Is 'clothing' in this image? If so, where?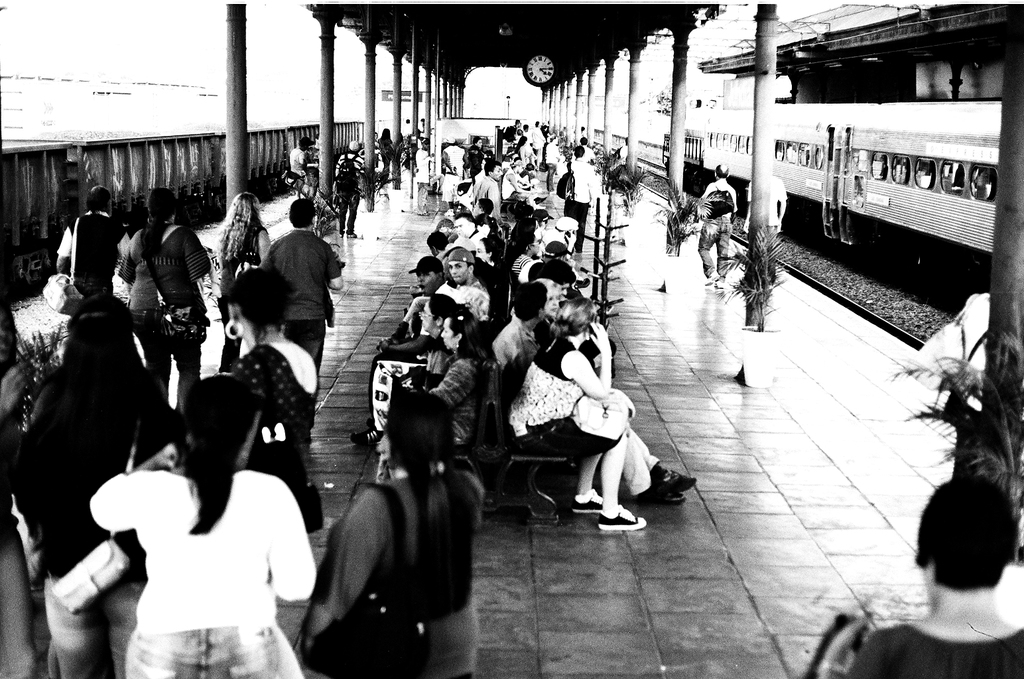
Yes, at region(235, 345, 320, 530).
